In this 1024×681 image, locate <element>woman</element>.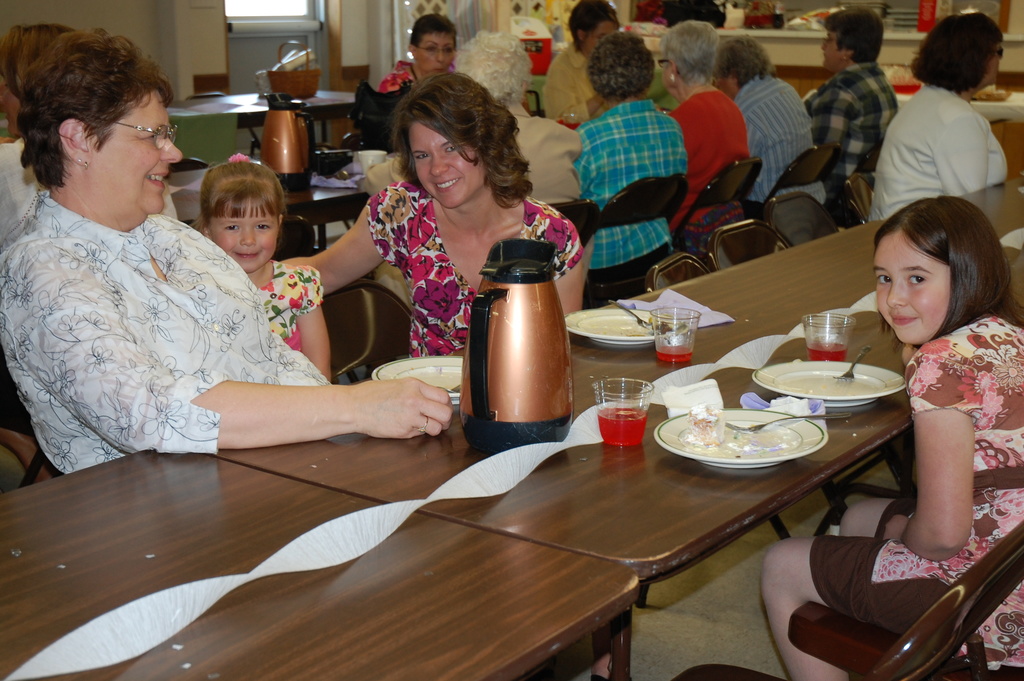
Bounding box: (543, 0, 623, 130).
